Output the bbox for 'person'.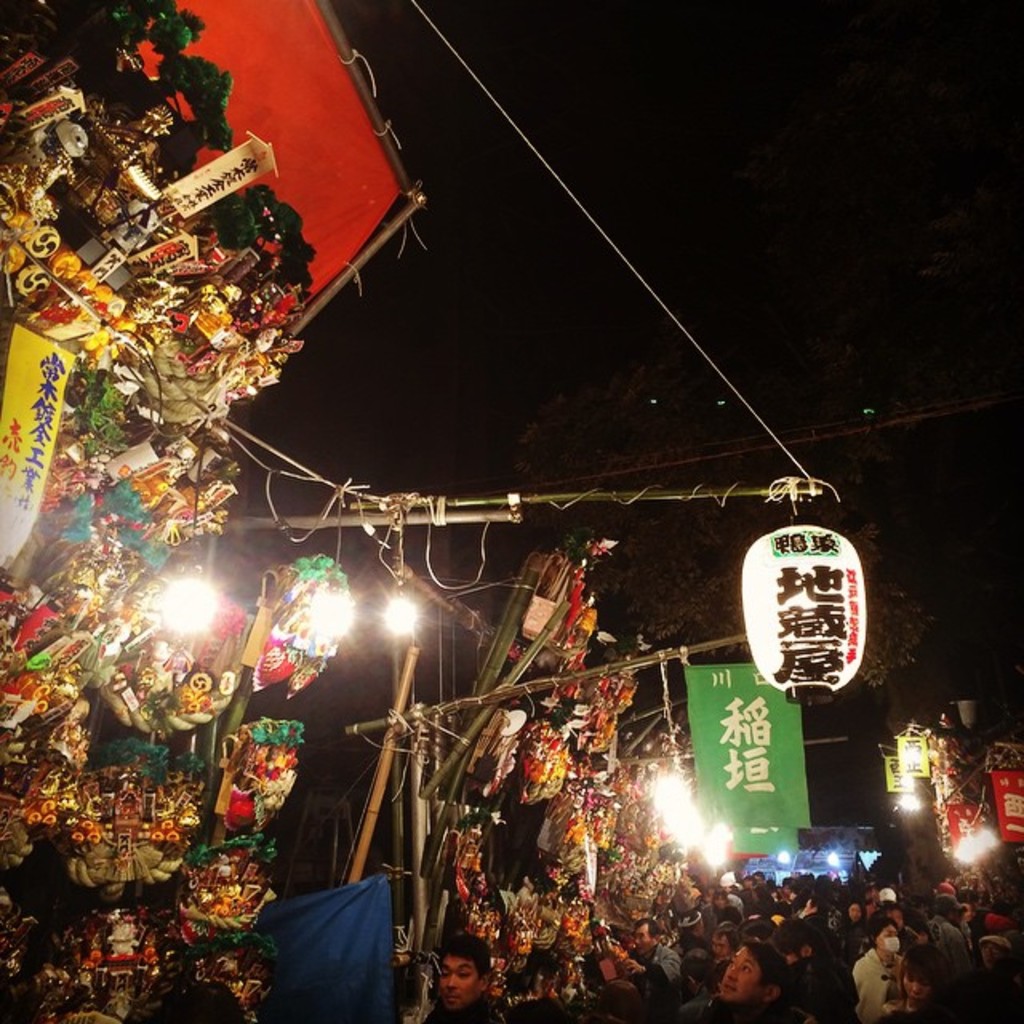
rect(835, 896, 869, 957).
